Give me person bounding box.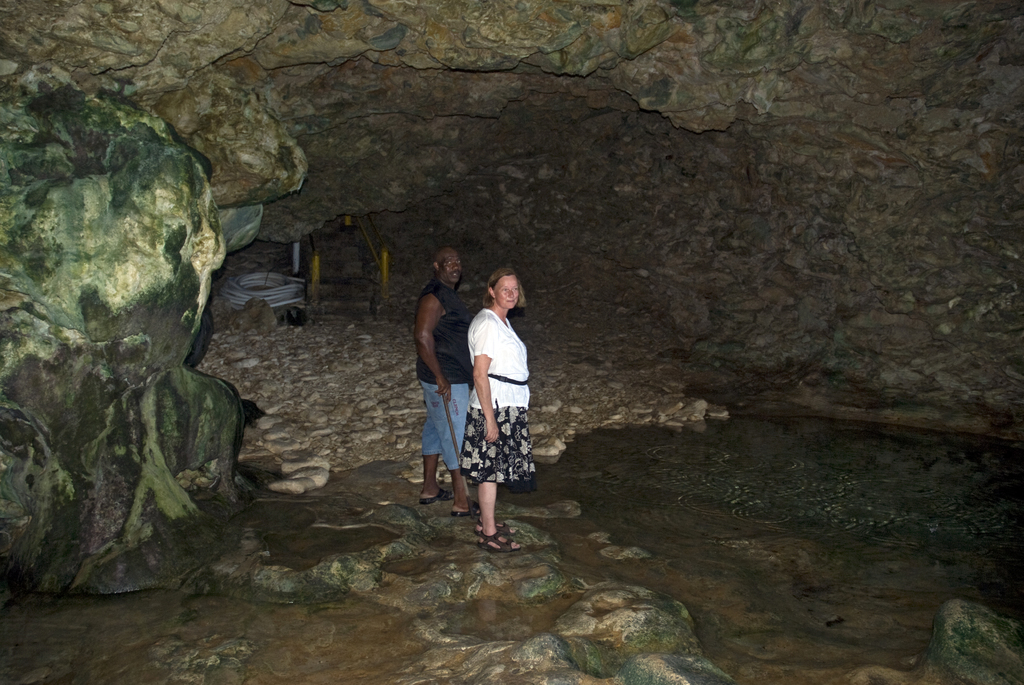
pyautogui.locateOnScreen(412, 251, 477, 523).
